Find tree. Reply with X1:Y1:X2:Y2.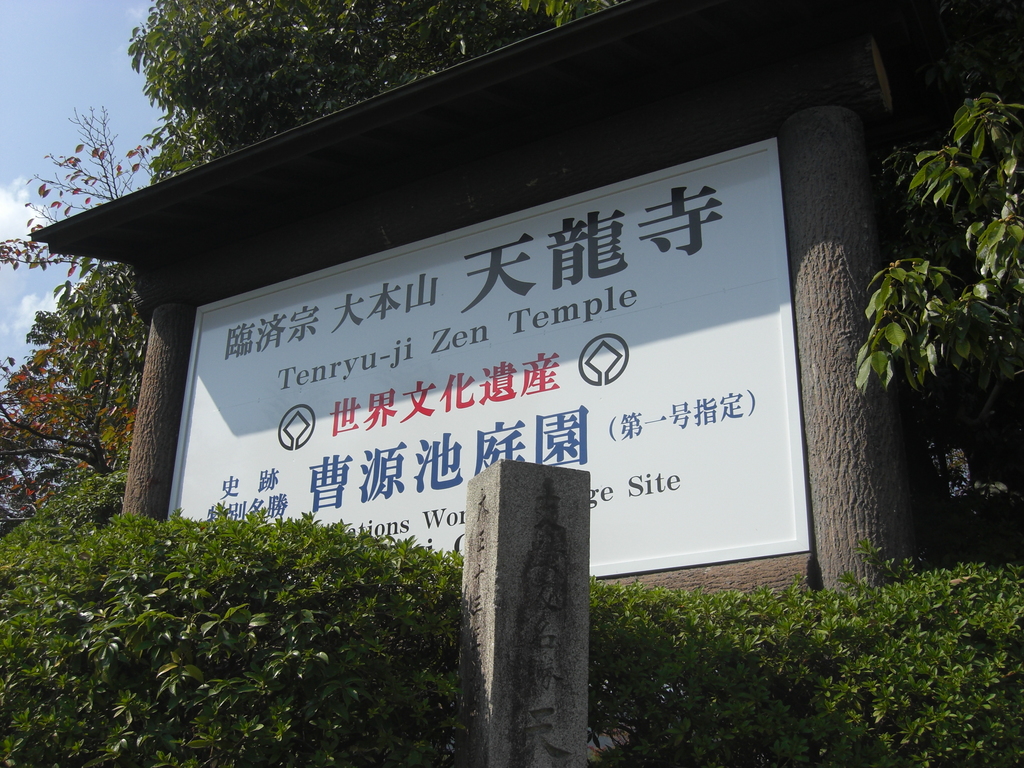
854:68:1023:543.
